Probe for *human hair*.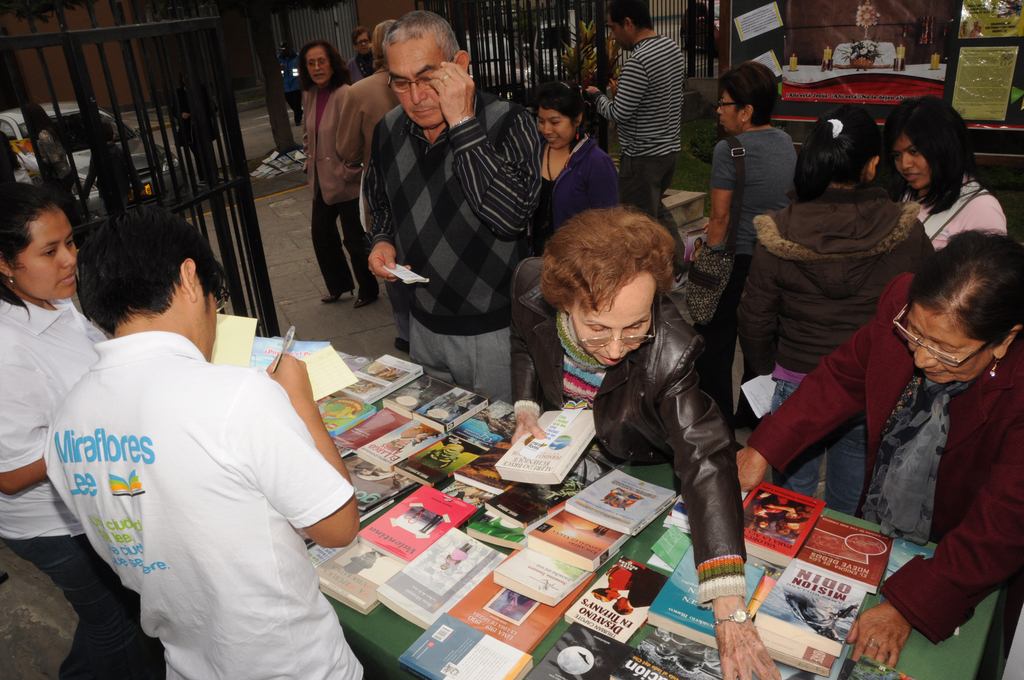
Probe result: rect(883, 95, 989, 217).
